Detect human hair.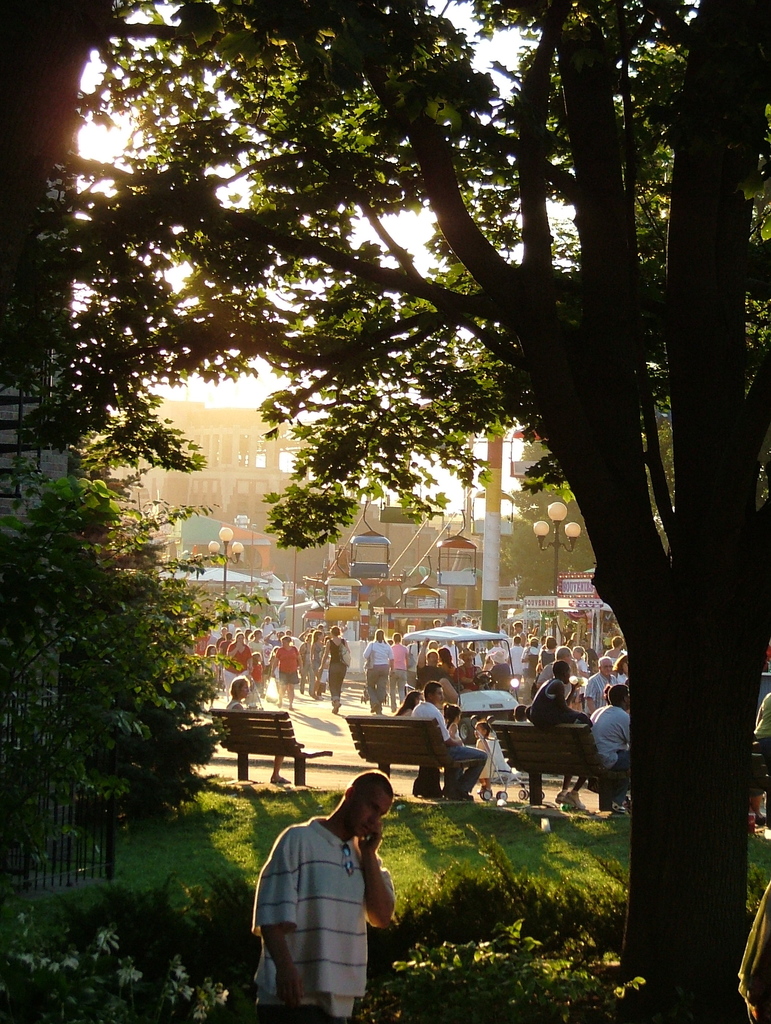
Detected at (left=230, top=675, right=242, bottom=698).
